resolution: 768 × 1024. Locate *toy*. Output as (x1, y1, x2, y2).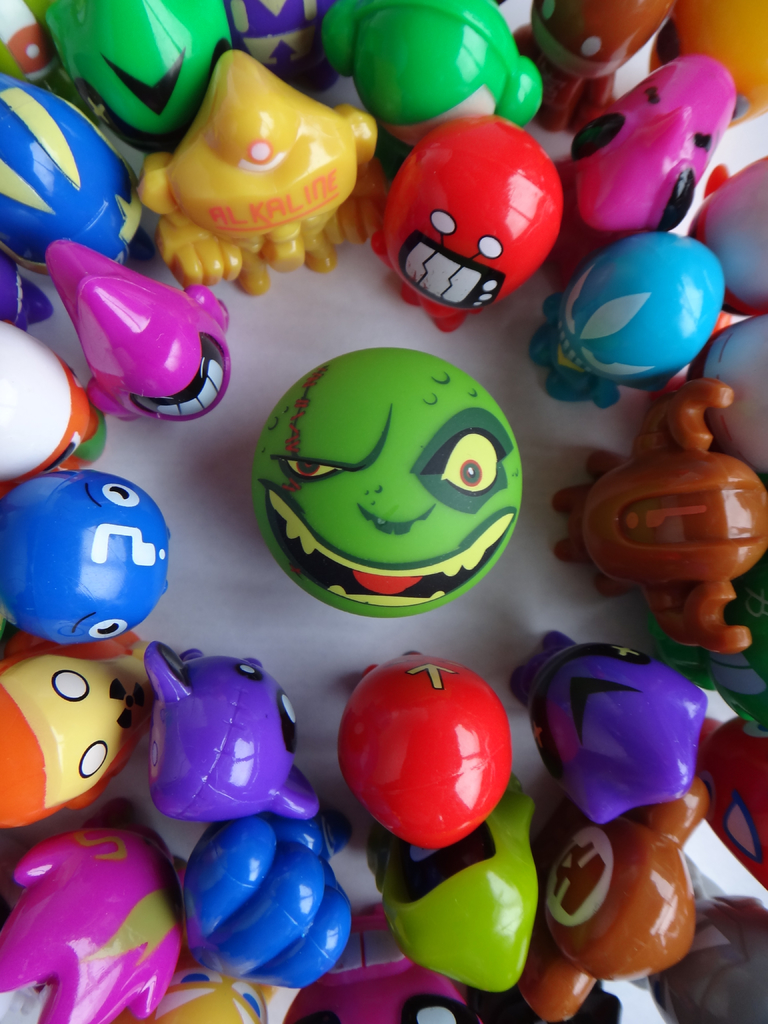
(0, 468, 172, 648).
